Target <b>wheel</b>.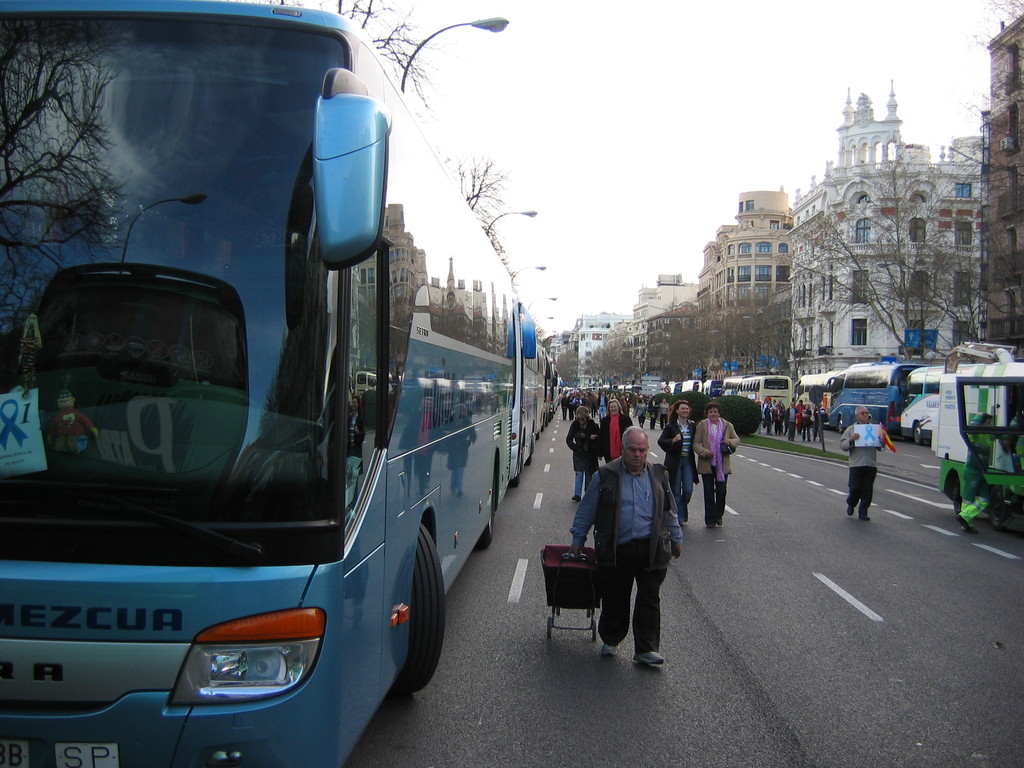
Target region: region(477, 516, 493, 550).
